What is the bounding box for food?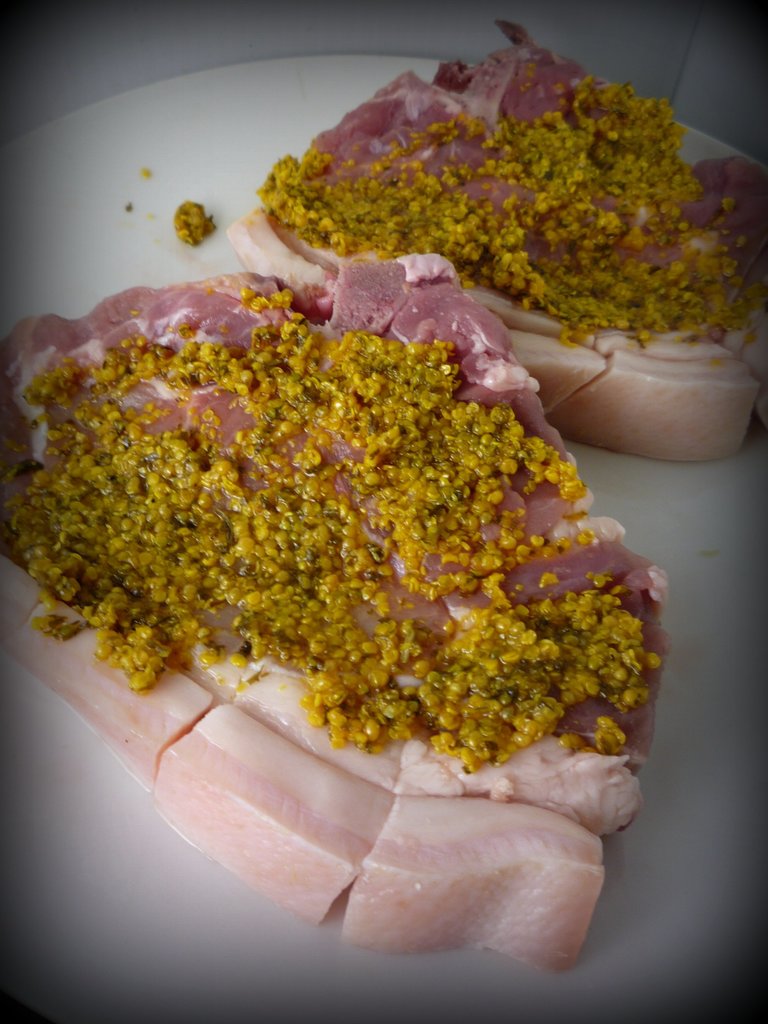
BBox(171, 199, 221, 248).
